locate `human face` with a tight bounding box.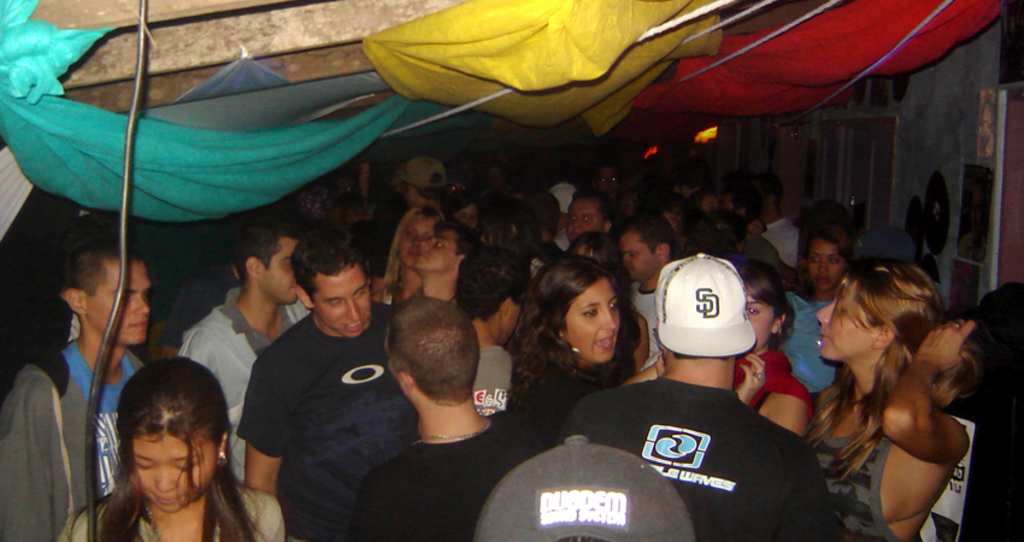
l=87, t=264, r=147, b=344.
